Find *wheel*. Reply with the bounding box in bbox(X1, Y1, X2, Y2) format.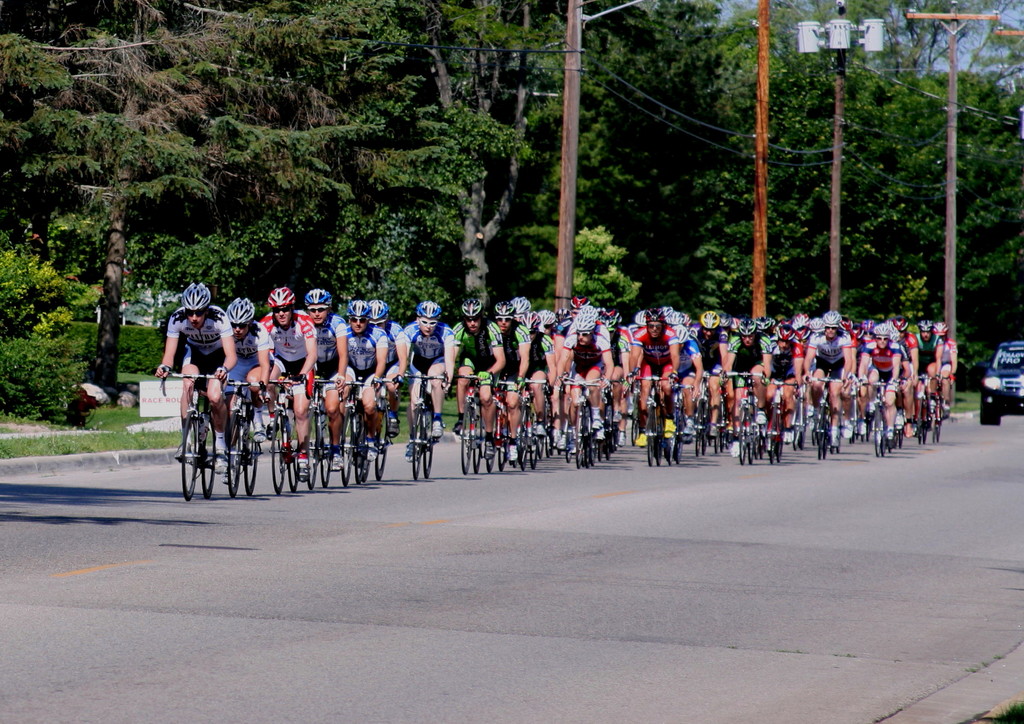
bbox(320, 414, 335, 492).
